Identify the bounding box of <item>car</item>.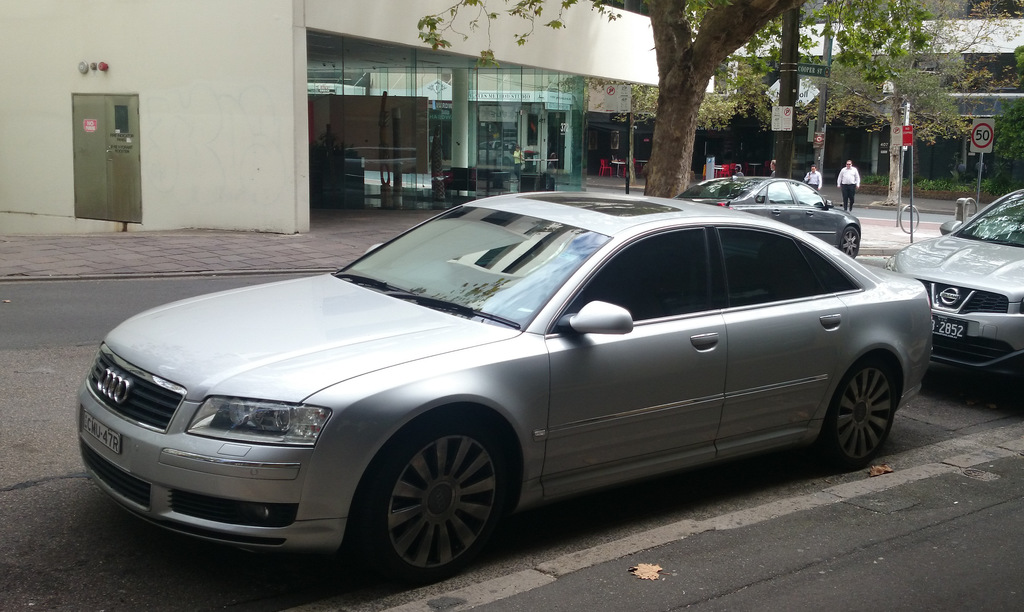
(left=676, top=174, right=865, bottom=265).
